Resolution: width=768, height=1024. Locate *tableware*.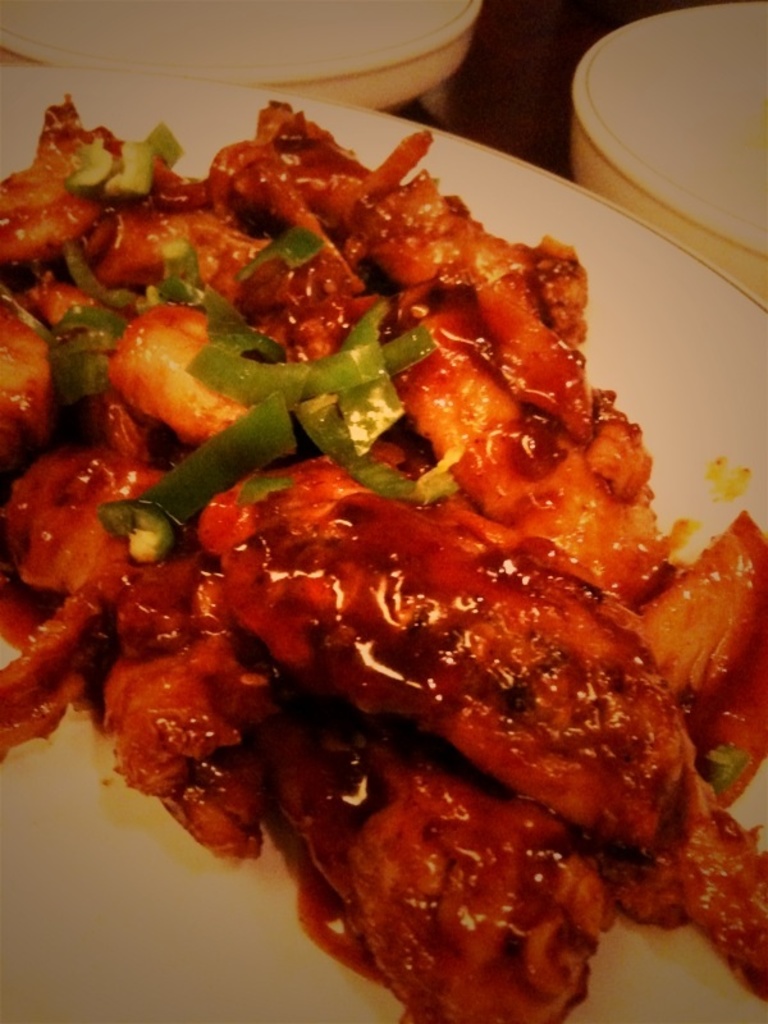
rect(0, 65, 767, 1023).
